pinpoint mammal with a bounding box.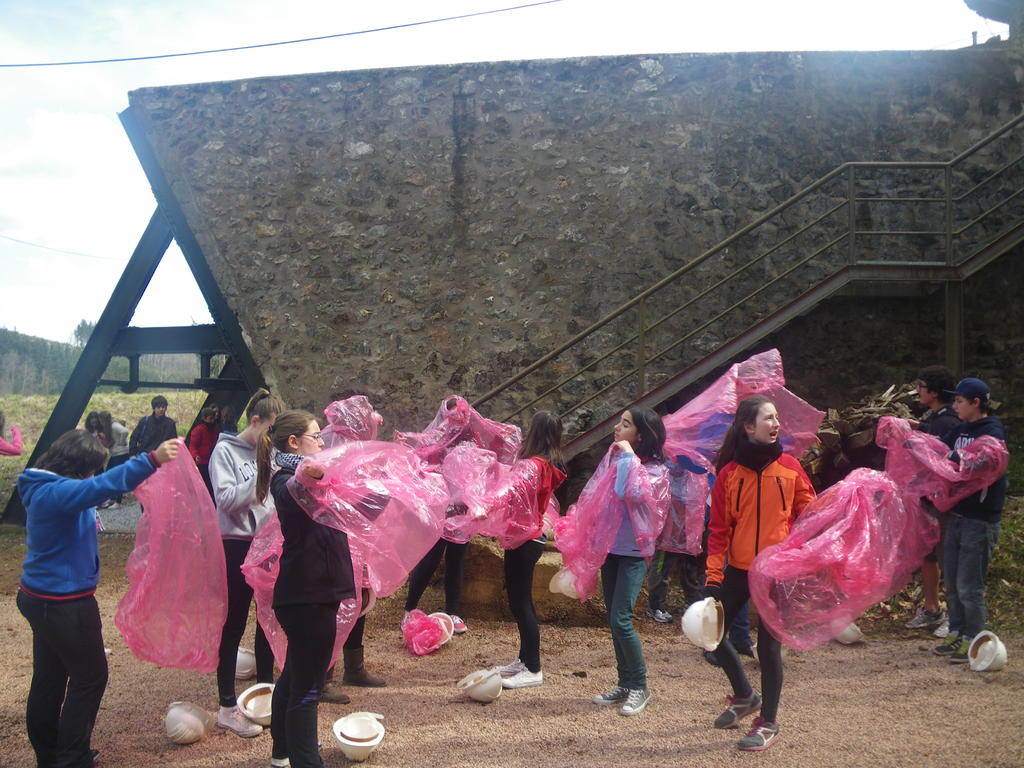
box(265, 408, 392, 767).
